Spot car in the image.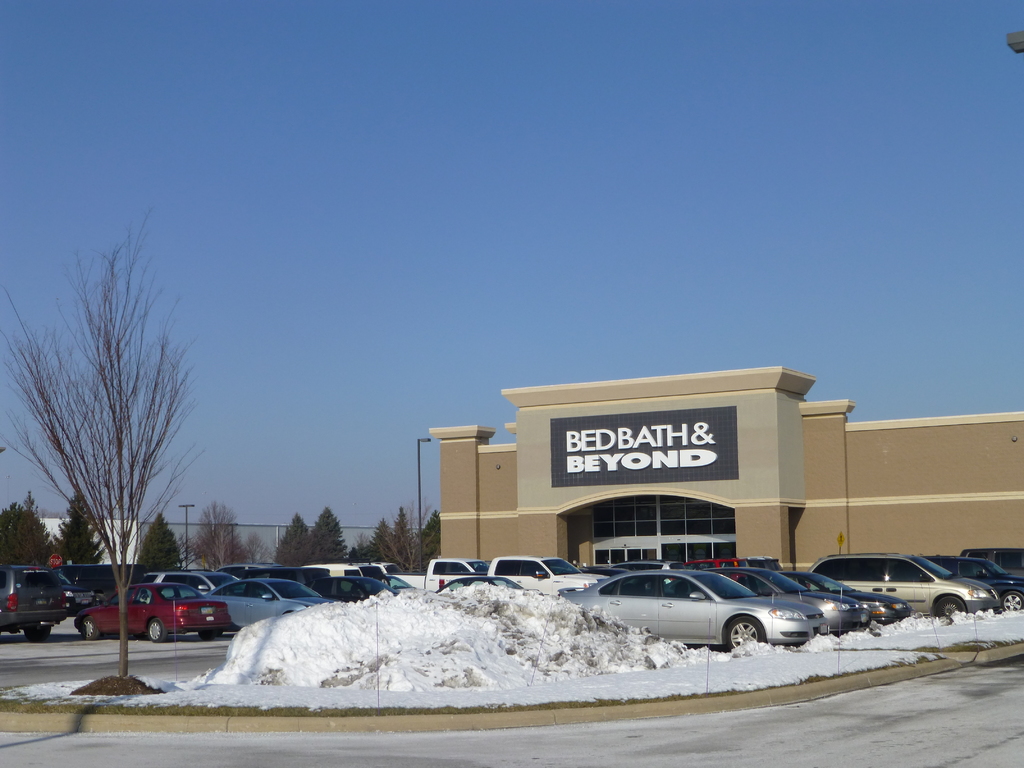
car found at [957,543,1023,616].
